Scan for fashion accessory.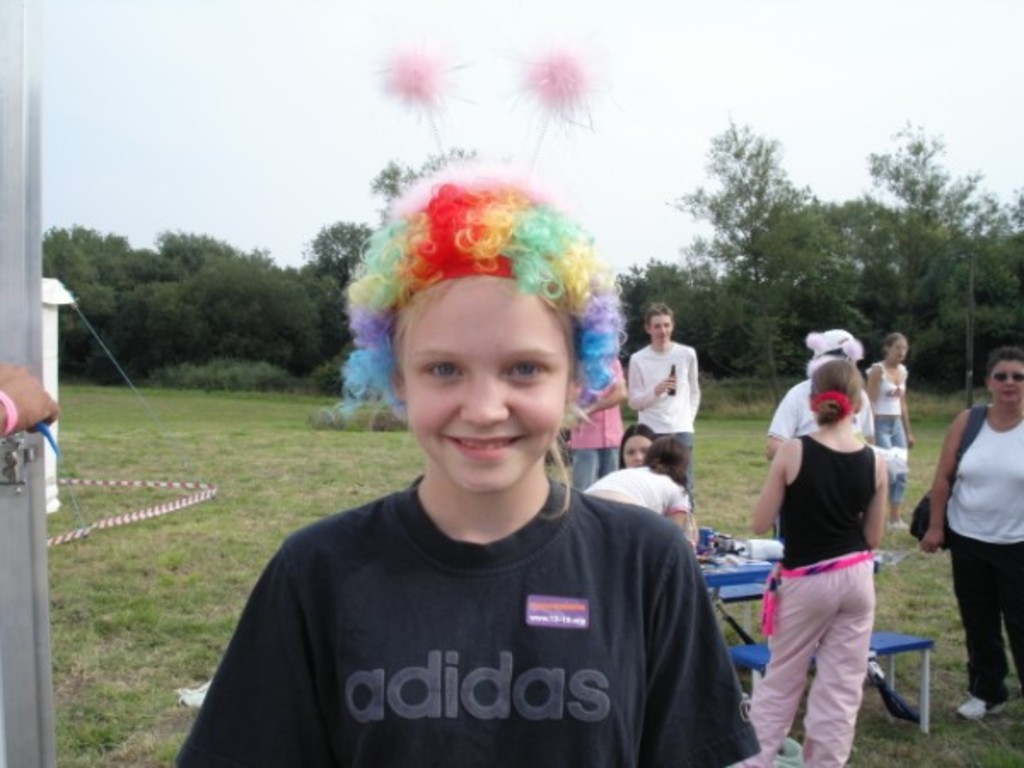
Scan result: {"x1": 809, "y1": 384, "x2": 853, "y2": 418}.
